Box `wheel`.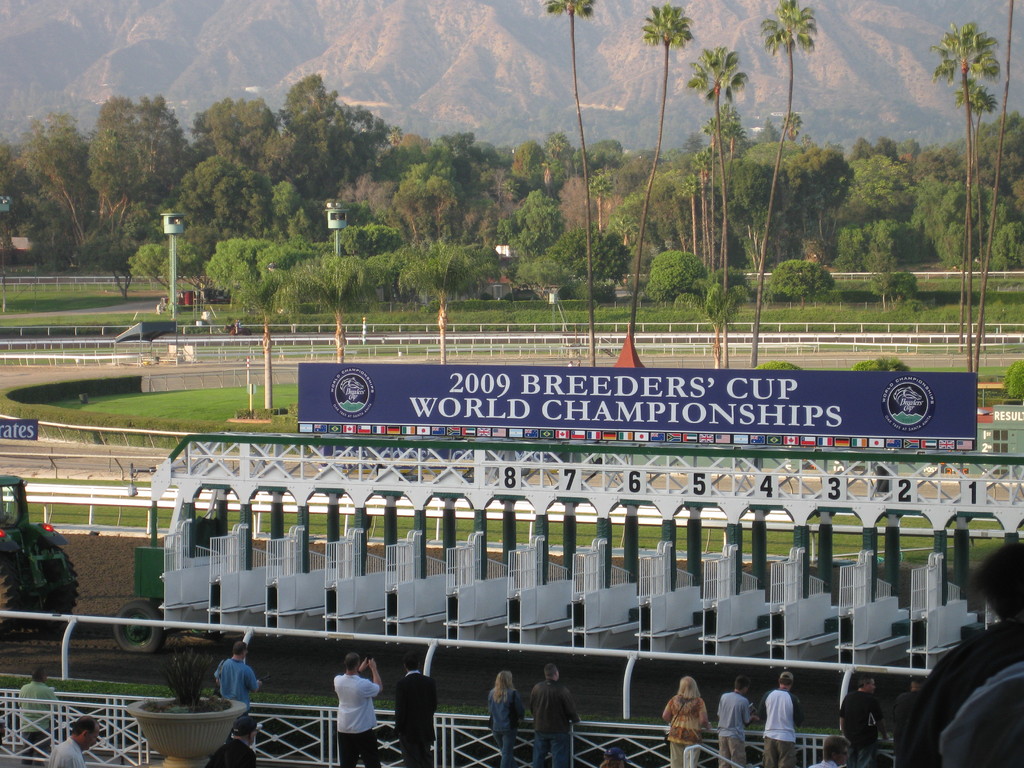
x1=31, y1=545, x2=82, y2=630.
